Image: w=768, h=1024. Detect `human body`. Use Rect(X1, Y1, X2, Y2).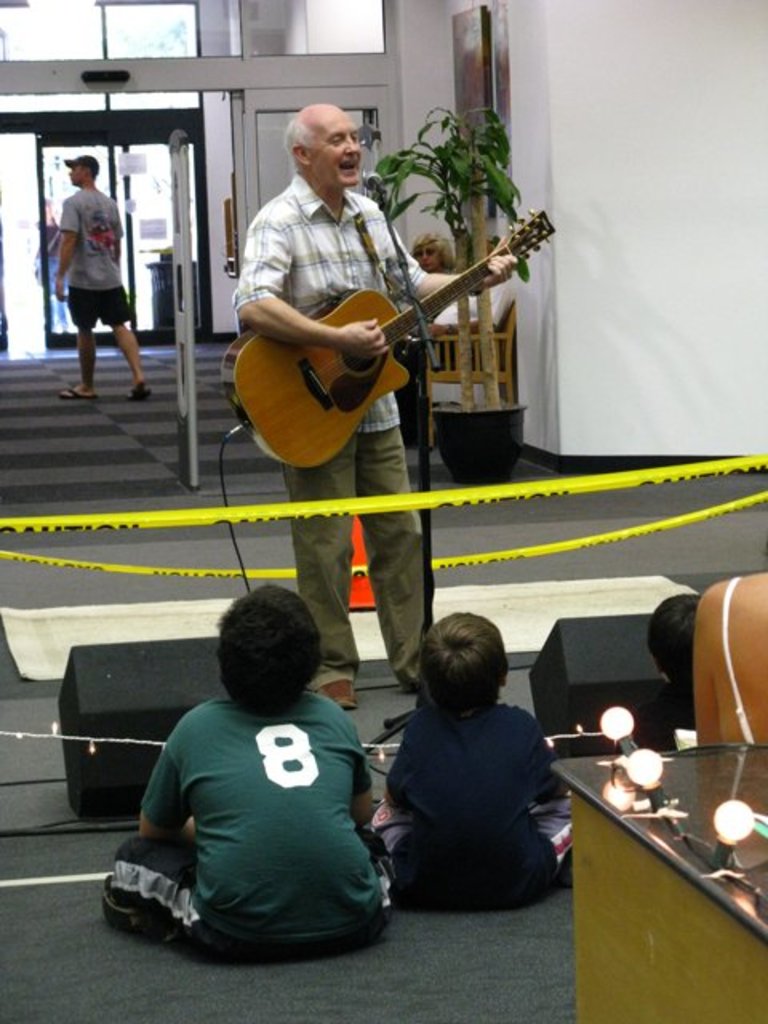
Rect(219, 166, 522, 707).
